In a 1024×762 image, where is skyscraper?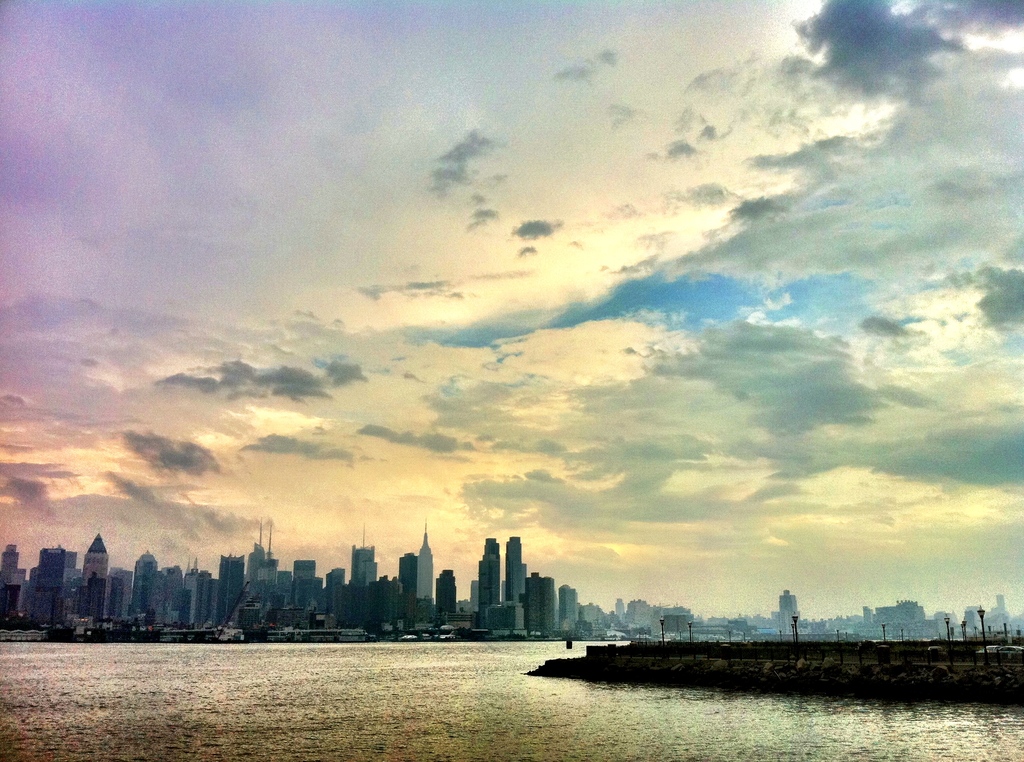
51:551:87:611.
